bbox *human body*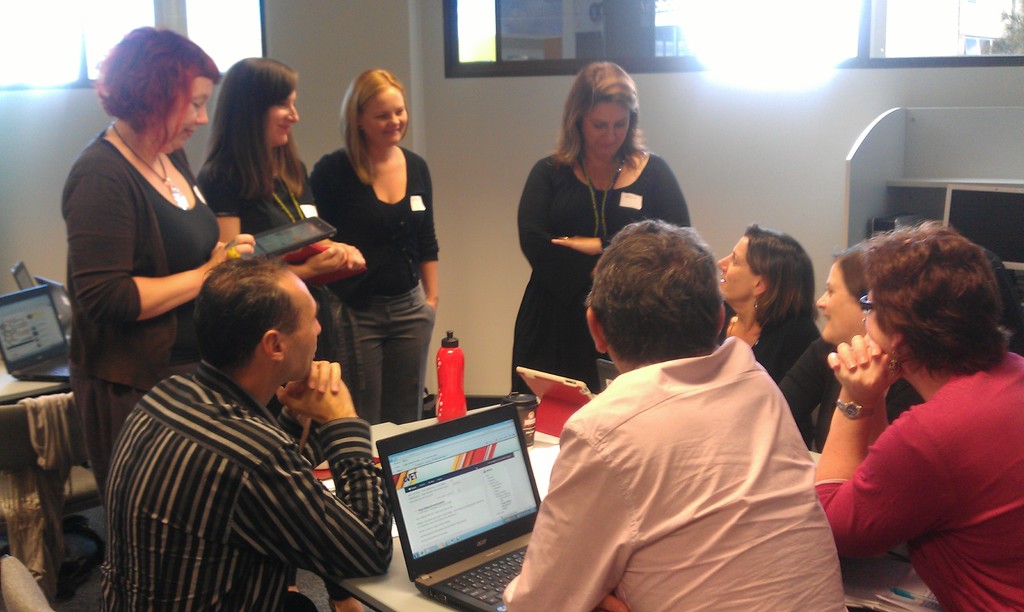
x1=495 y1=339 x2=859 y2=611
